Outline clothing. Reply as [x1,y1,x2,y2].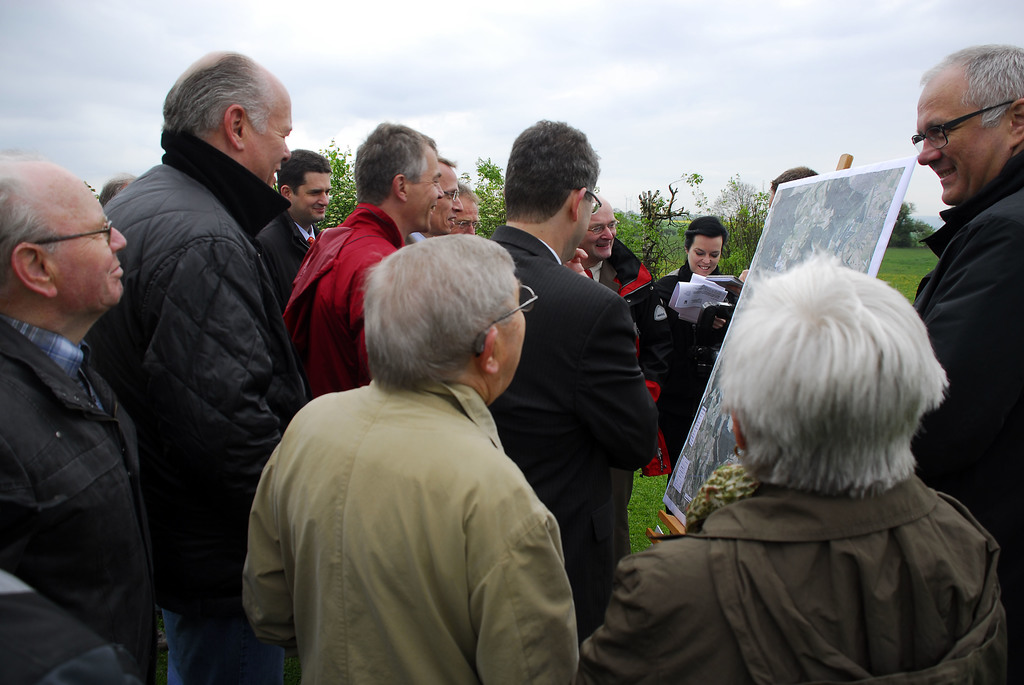
[243,302,580,684].
